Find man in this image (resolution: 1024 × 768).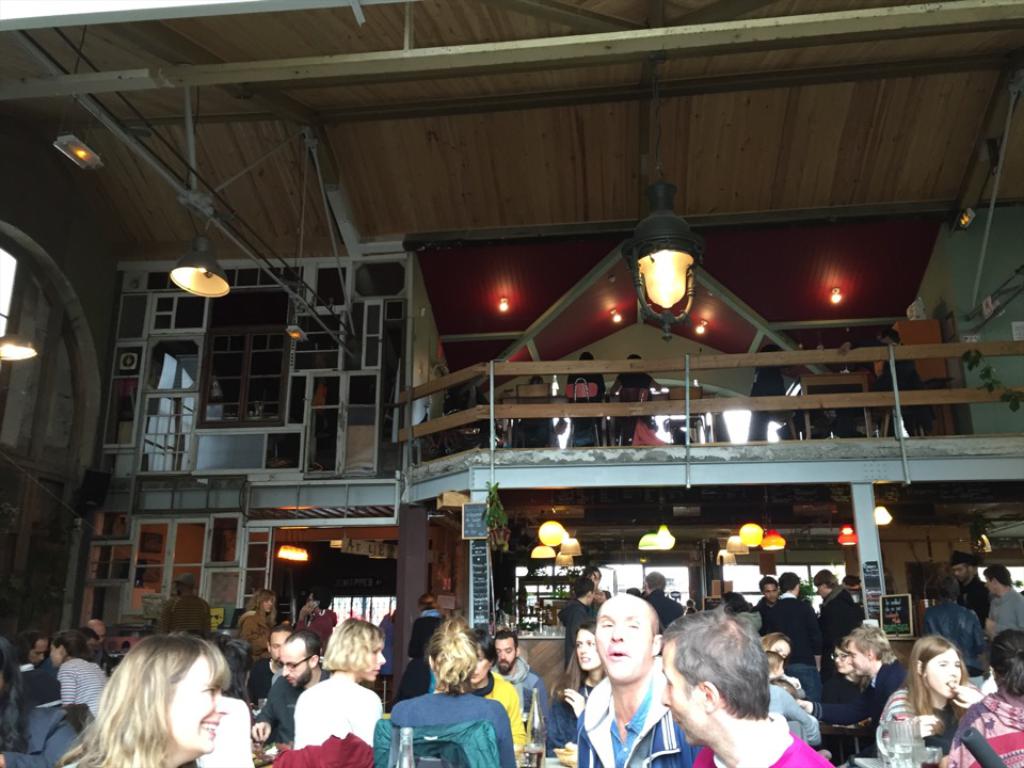
<box>569,589,714,767</box>.
